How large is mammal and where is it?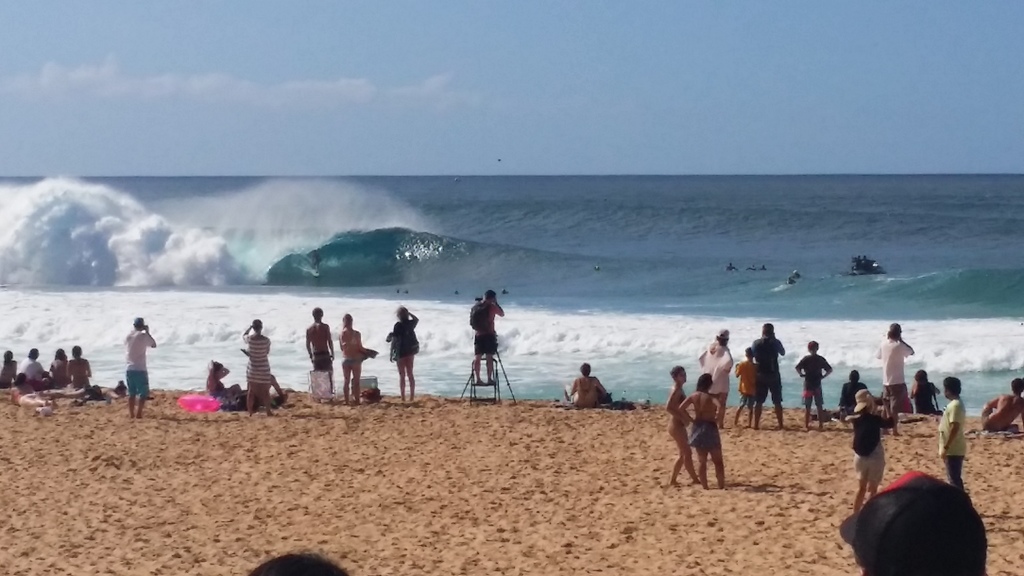
Bounding box: <region>733, 346, 758, 422</region>.
